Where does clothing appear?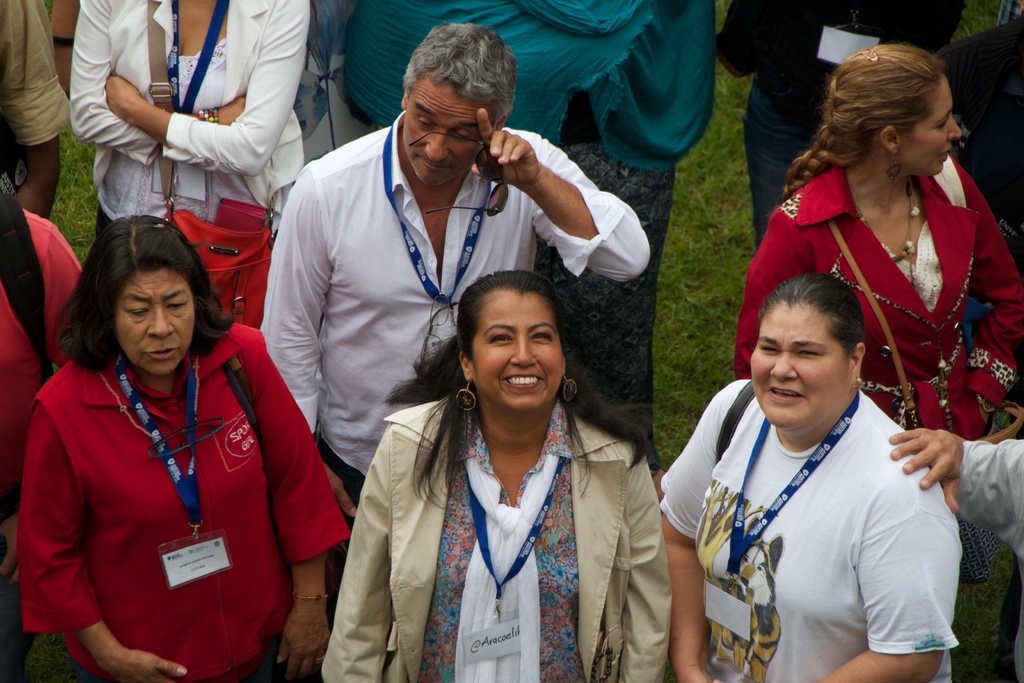
Appears at left=0, top=201, right=86, bottom=495.
